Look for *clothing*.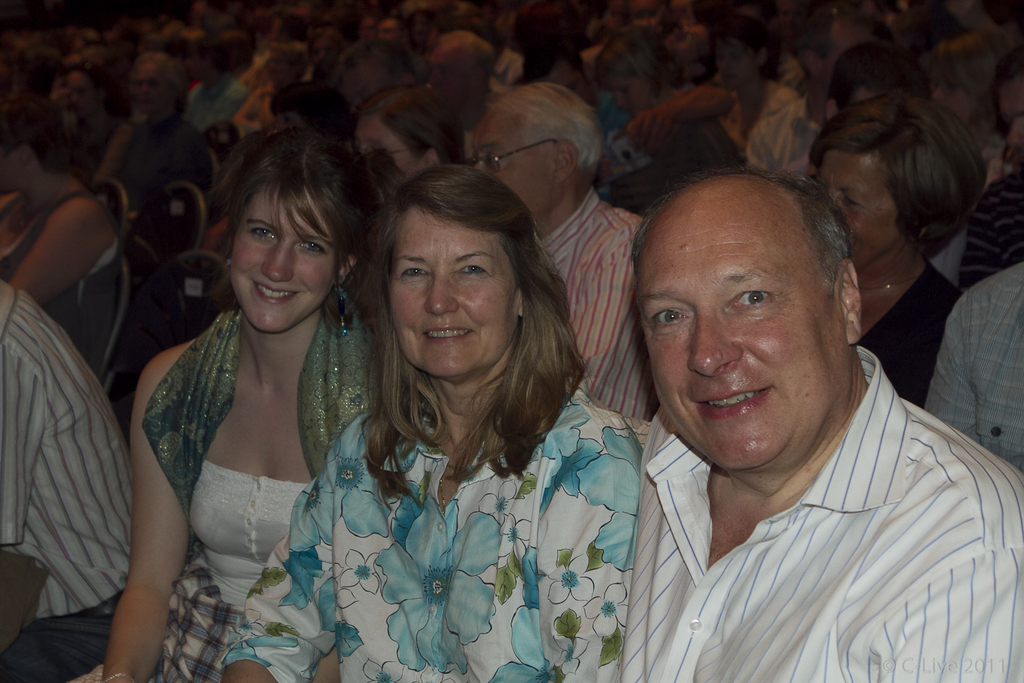
Found: rect(0, 272, 170, 682).
